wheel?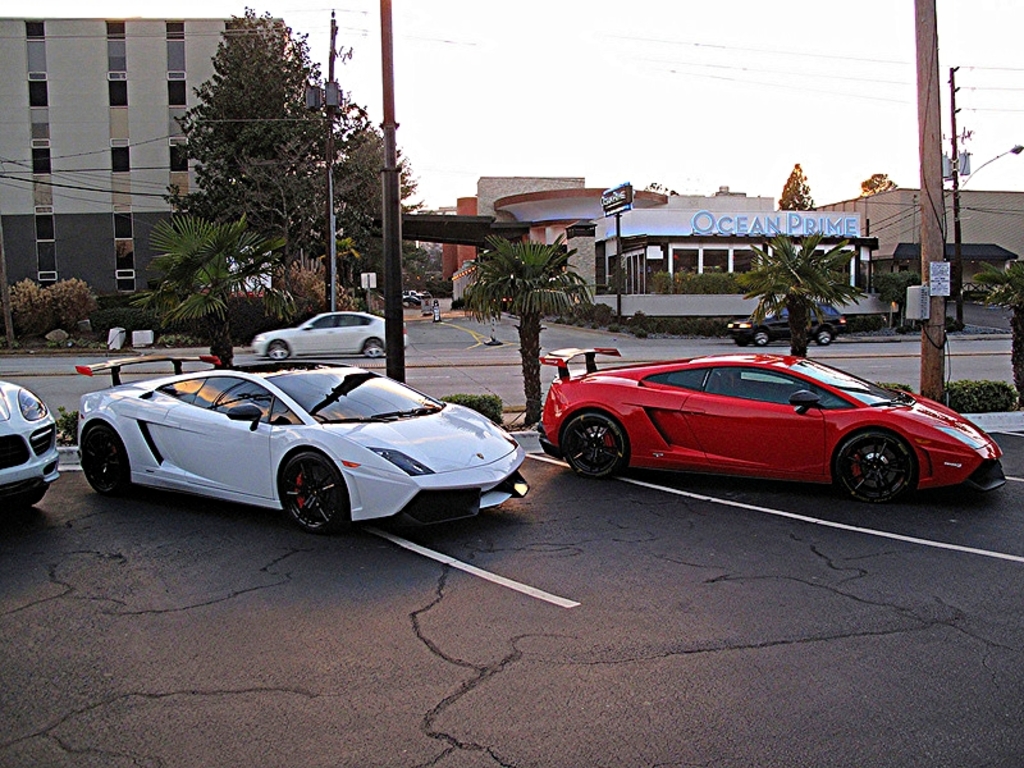
pyautogui.locateOnScreen(76, 431, 132, 498)
